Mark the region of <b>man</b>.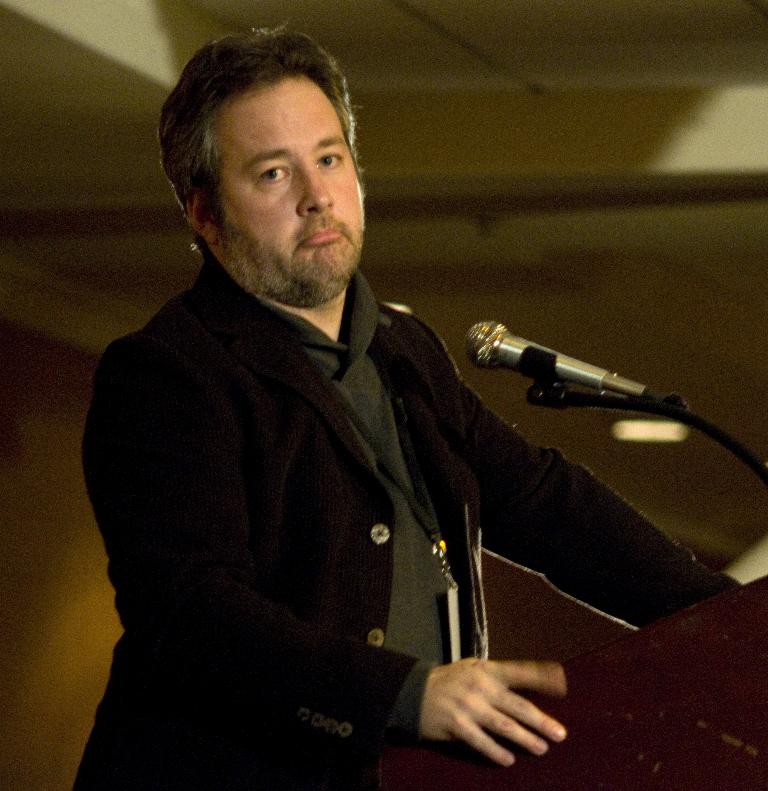
Region: (x1=54, y1=14, x2=746, y2=790).
